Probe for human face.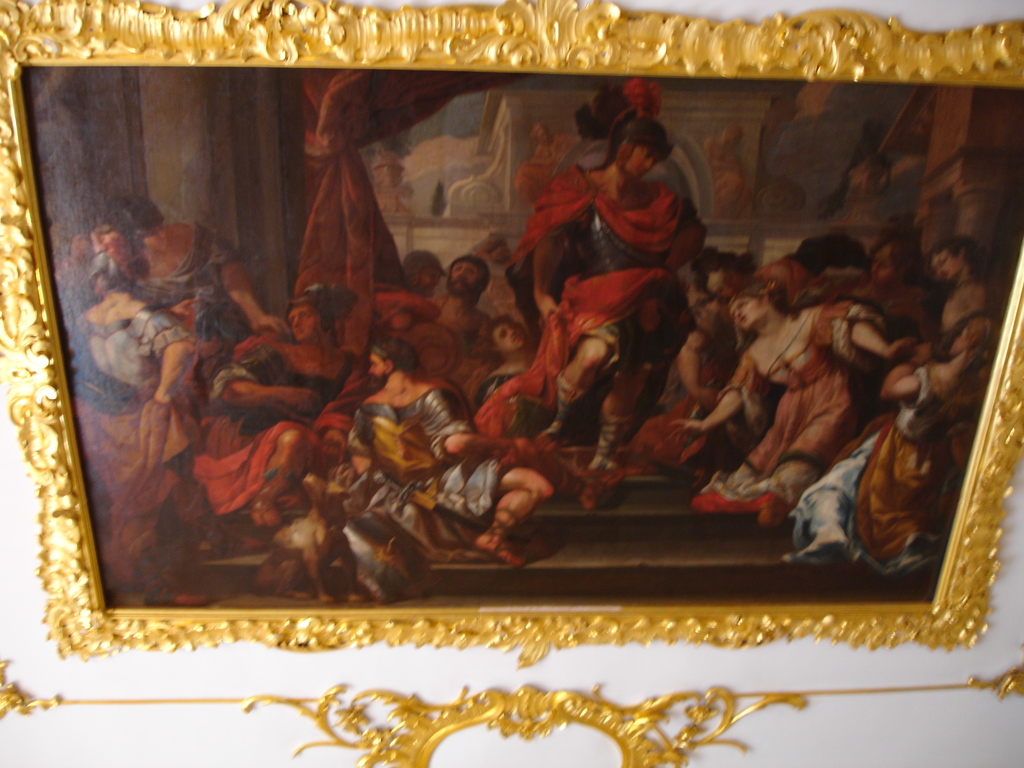
Probe result: (932, 251, 959, 278).
